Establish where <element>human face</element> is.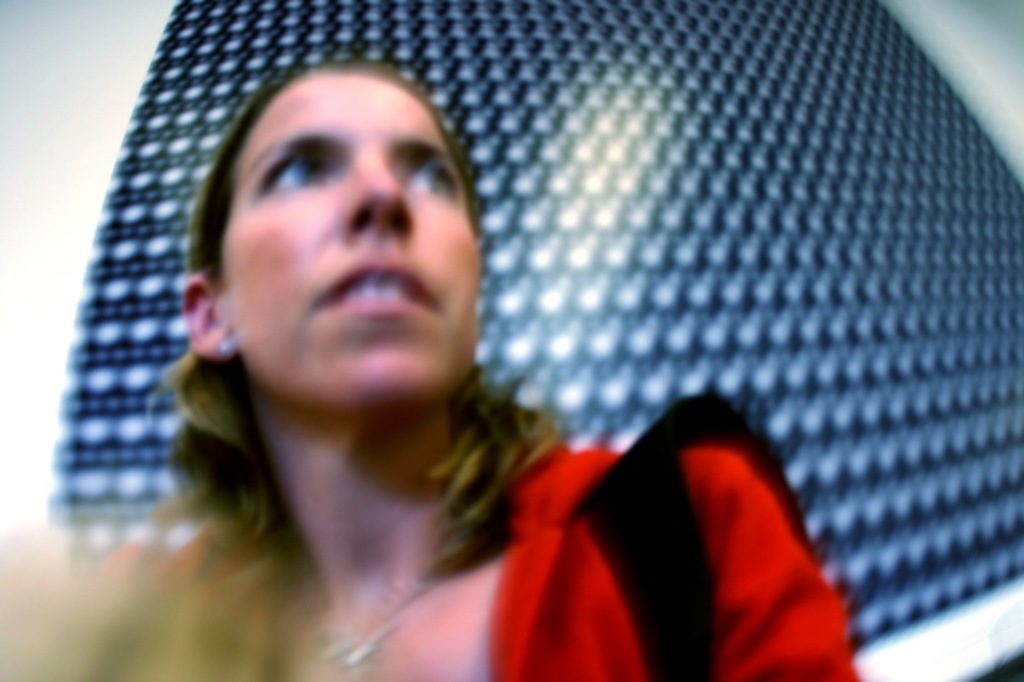
Established at 223 75 481 404.
